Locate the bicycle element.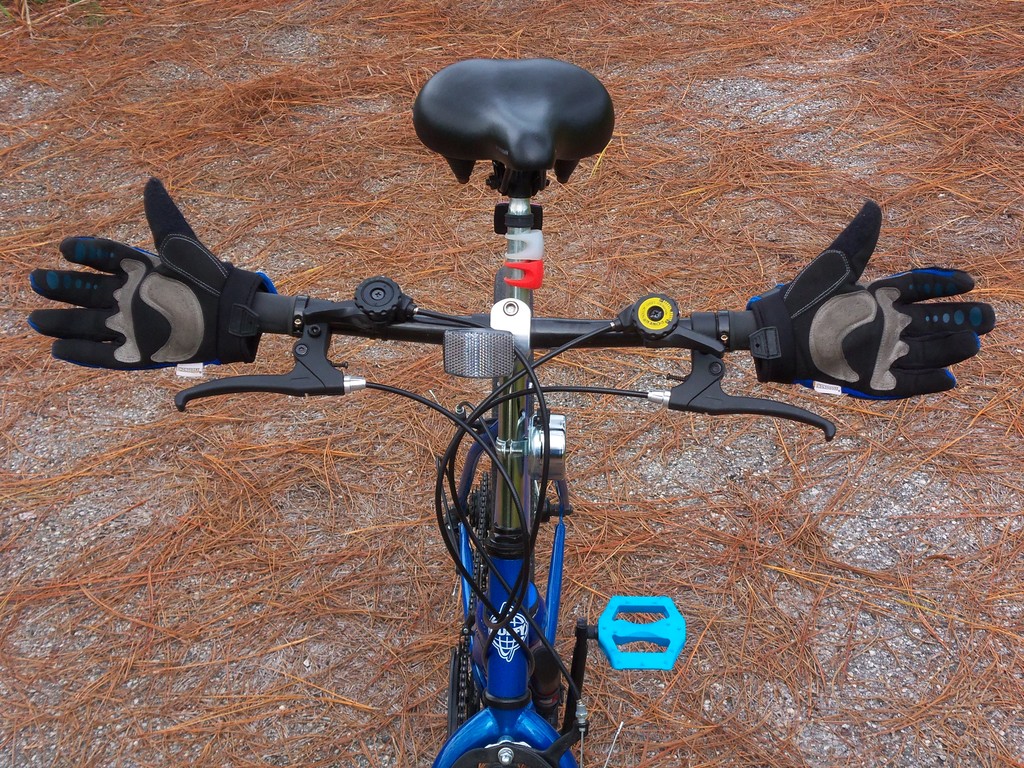
Element bbox: box(33, 62, 995, 767).
